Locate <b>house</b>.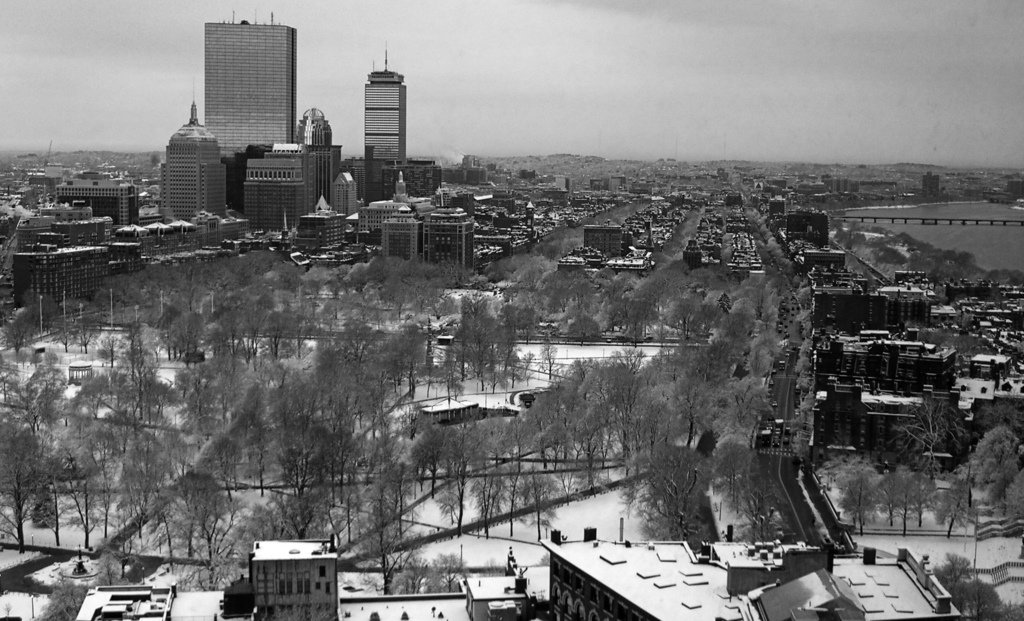
Bounding box: region(69, 588, 225, 620).
